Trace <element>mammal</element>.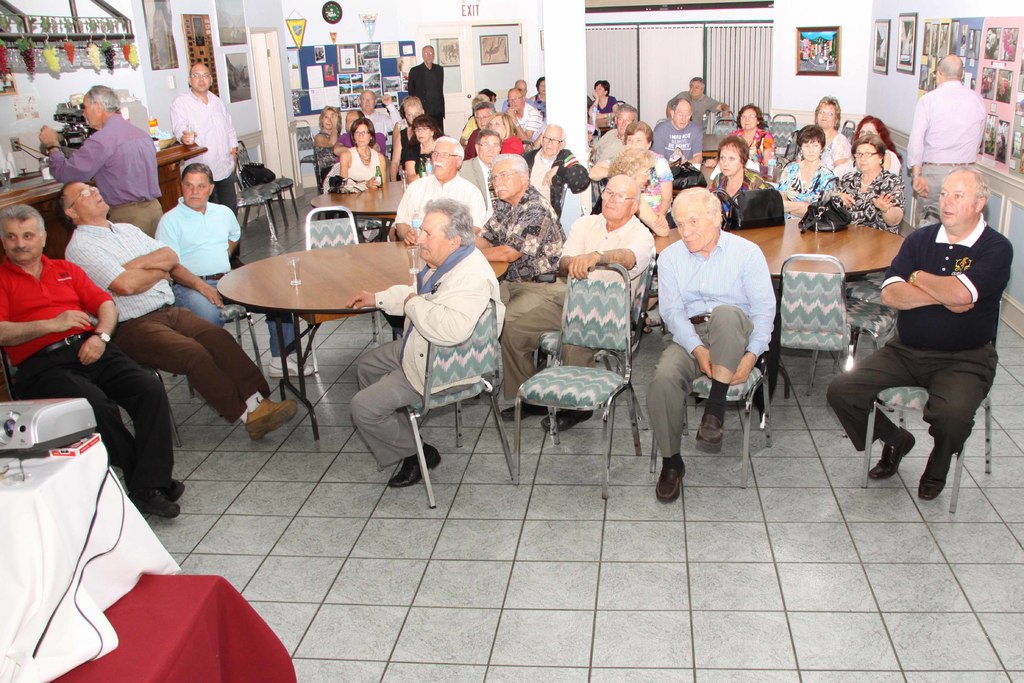
Traced to [332, 104, 385, 153].
